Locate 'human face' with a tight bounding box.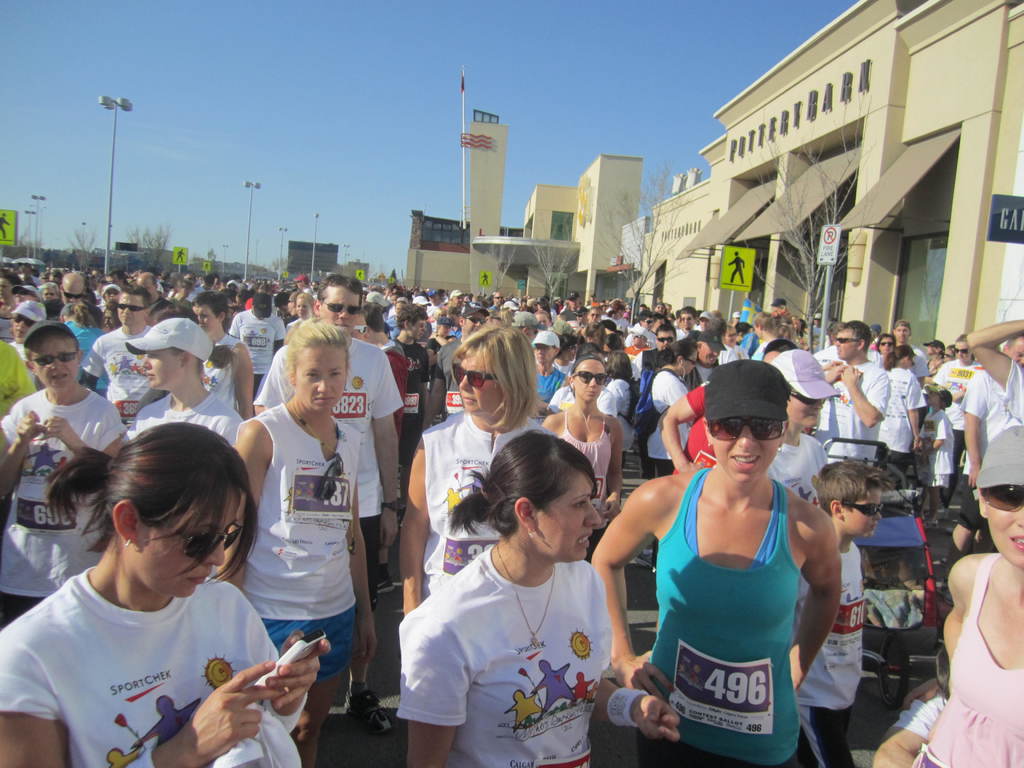
<bbox>836, 329, 858, 360</bbox>.
